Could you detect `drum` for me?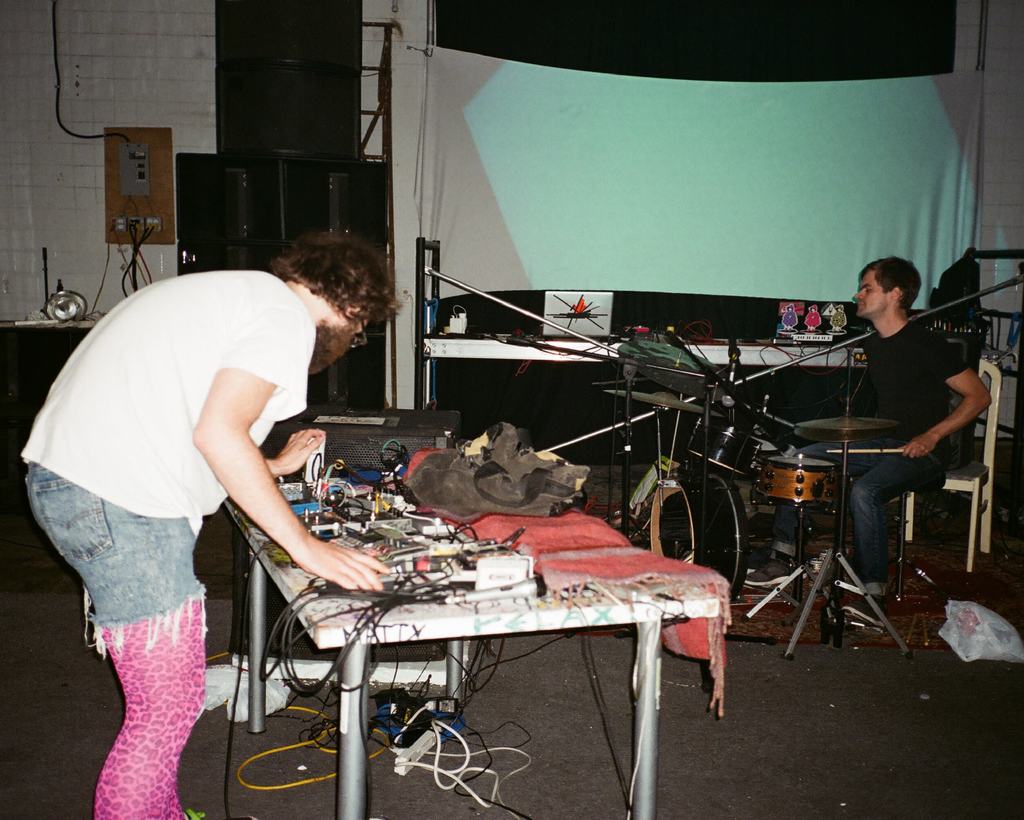
Detection result: box(648, 470, 748, 600).
